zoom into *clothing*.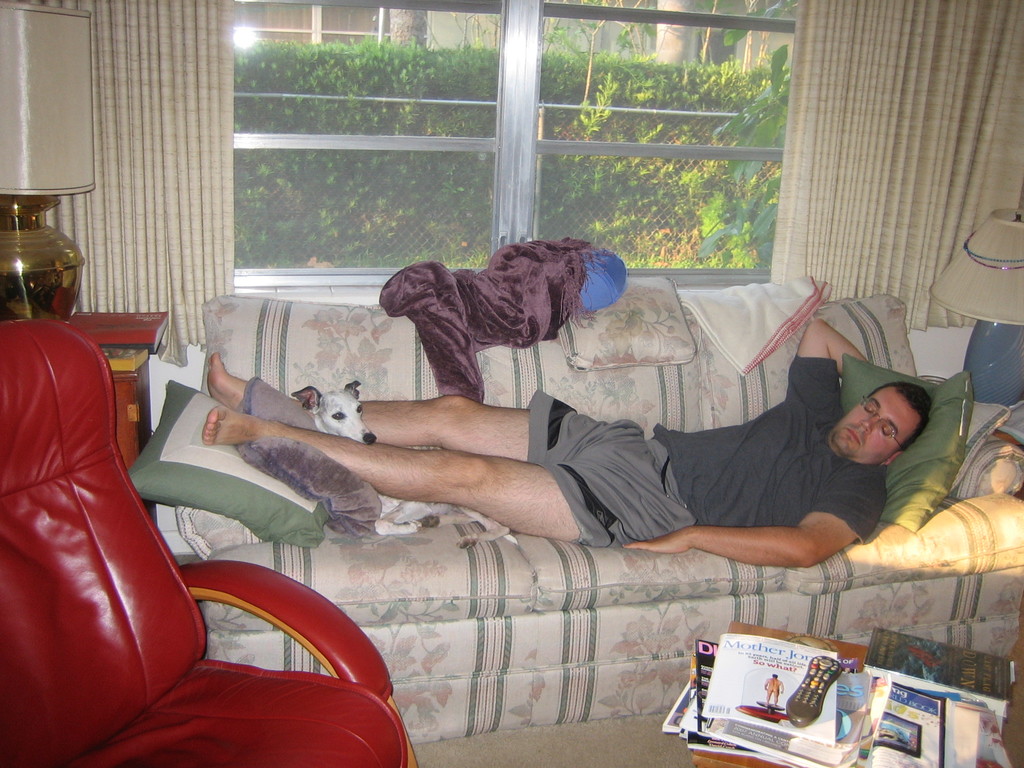
Zoom target: bbox(524, 352, 885, 552).
